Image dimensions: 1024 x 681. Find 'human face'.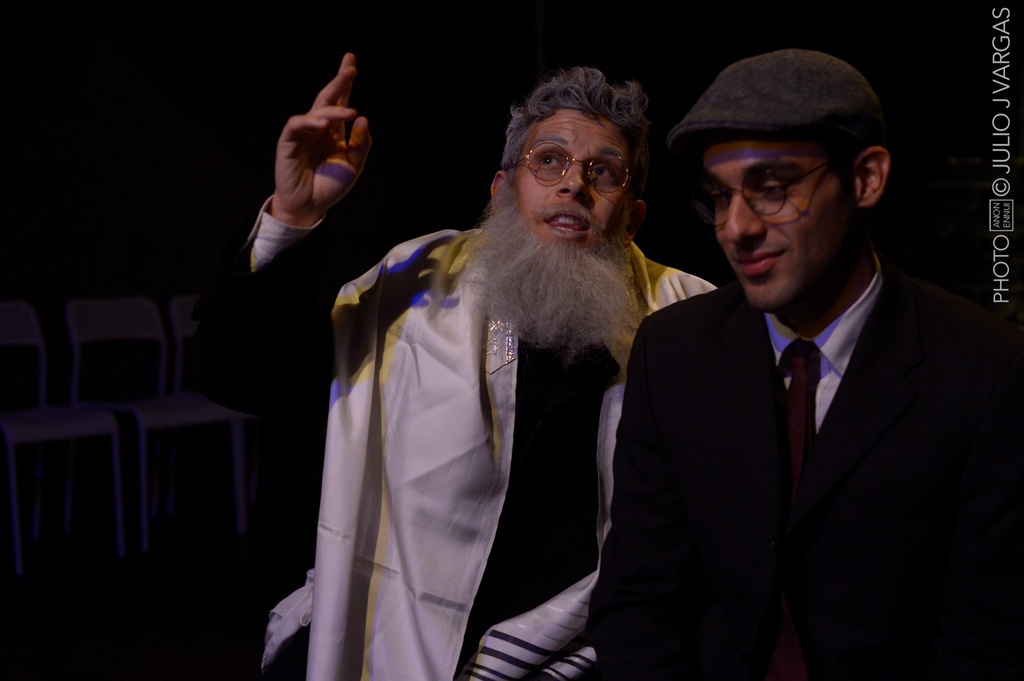
BBox(706, 130, 856, 310).
